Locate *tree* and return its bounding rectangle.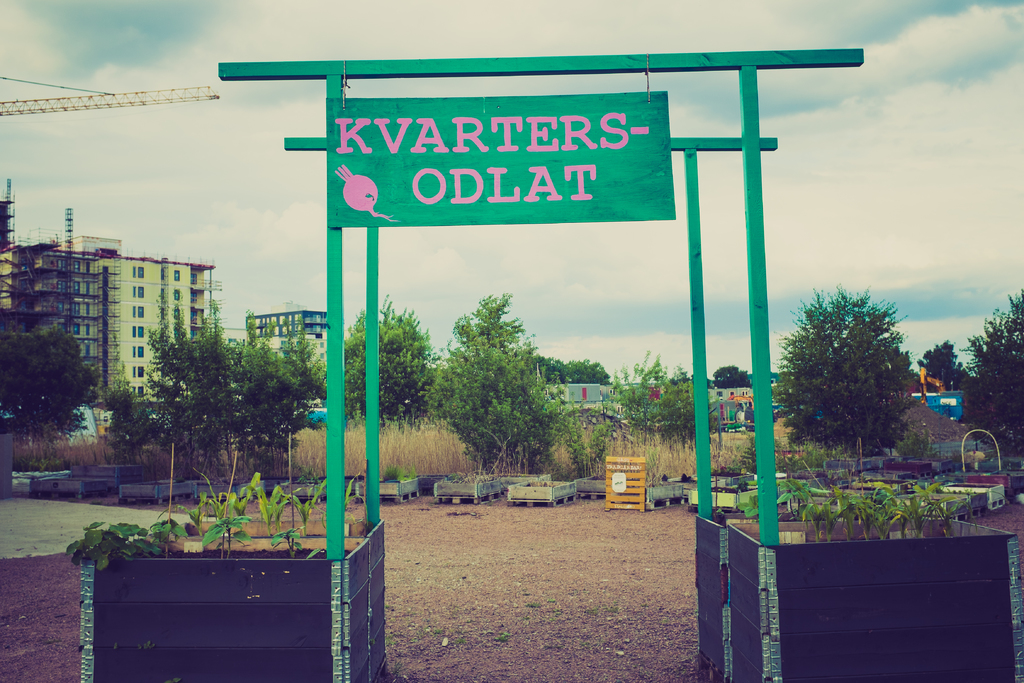
left=961, top=290, right=1023, bottom=444.
